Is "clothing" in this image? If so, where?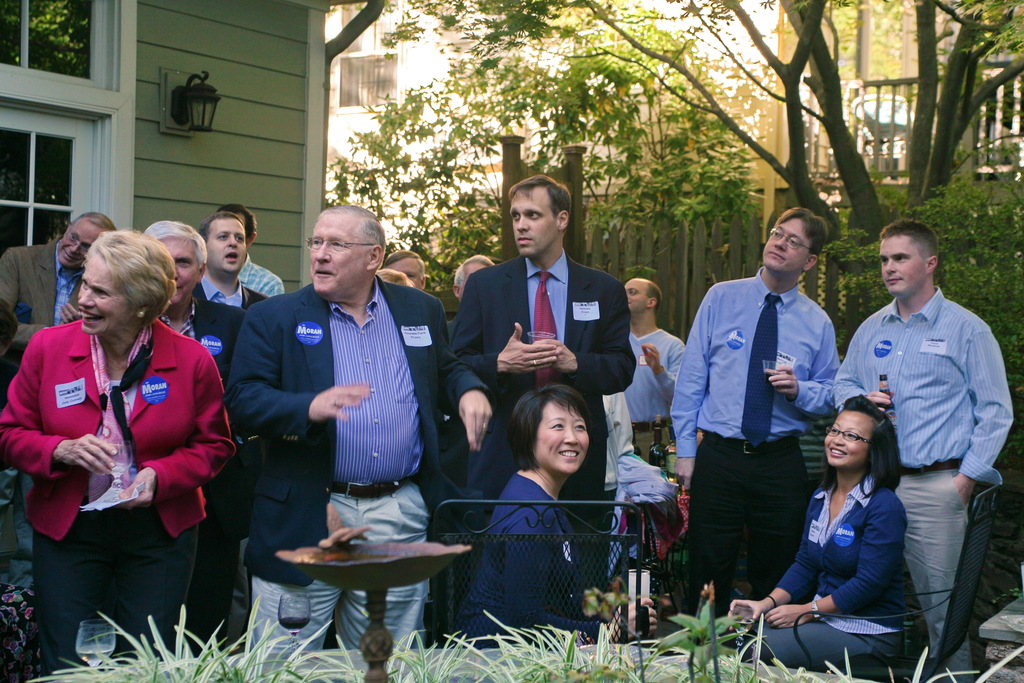
Yes, at 433/464/591/650.
